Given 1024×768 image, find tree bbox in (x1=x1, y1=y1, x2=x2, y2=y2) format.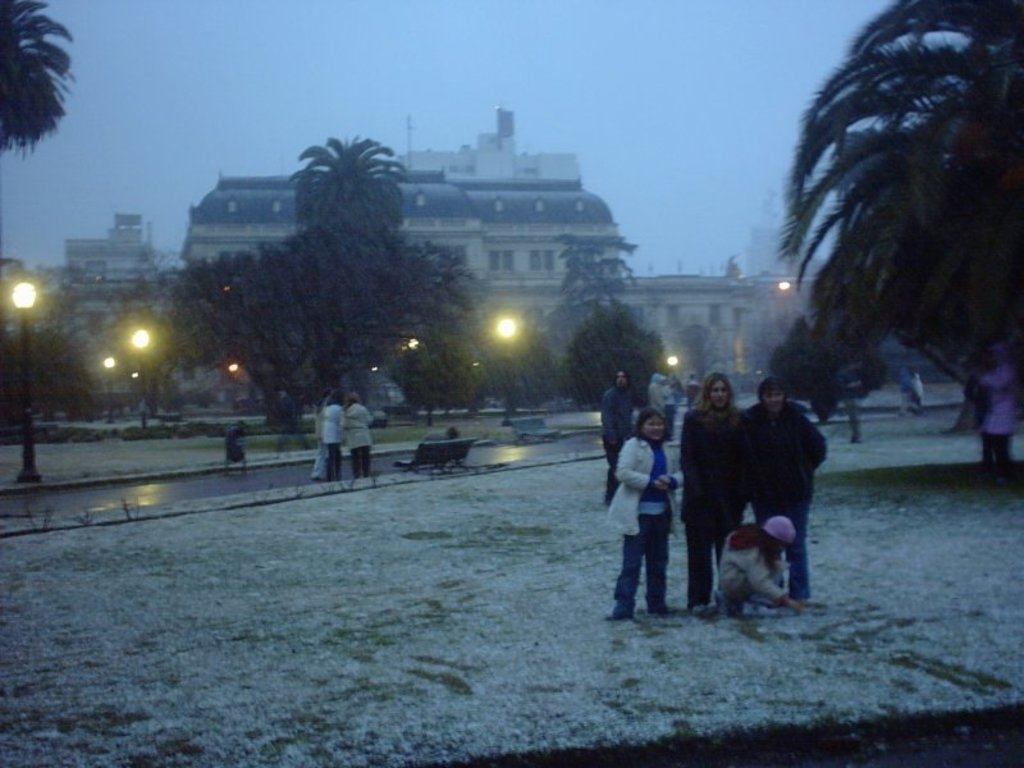
(x1=772, y1=314, x2=873, y2=422).
